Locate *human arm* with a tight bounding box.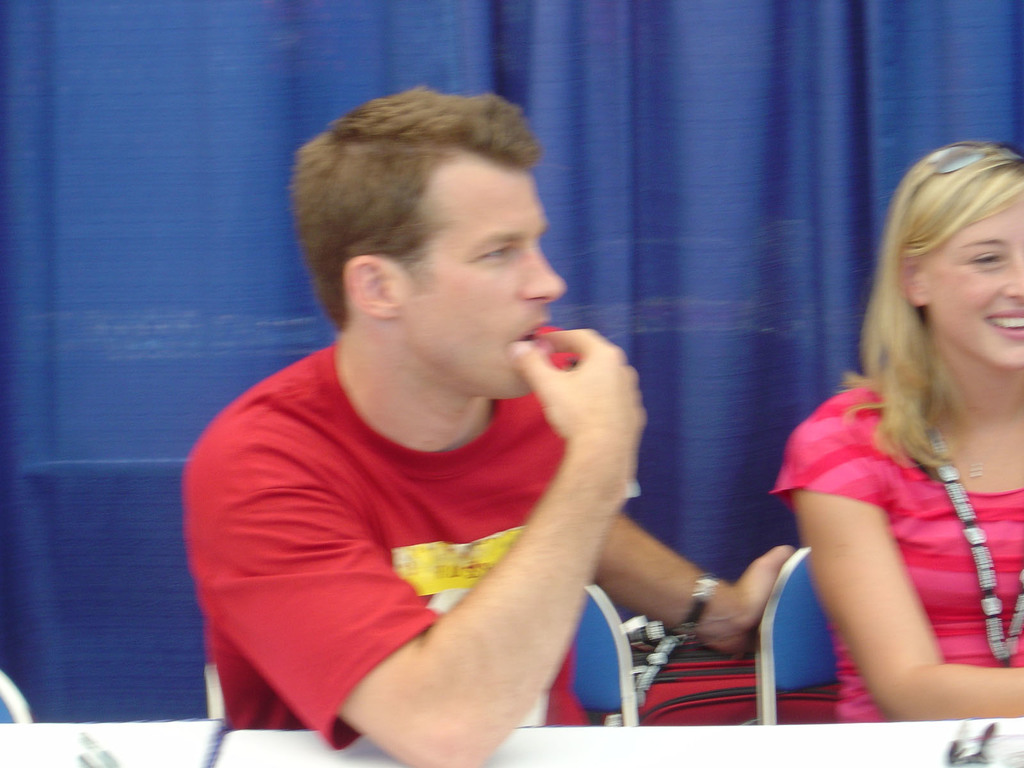
[593, 508, 798, 657].
